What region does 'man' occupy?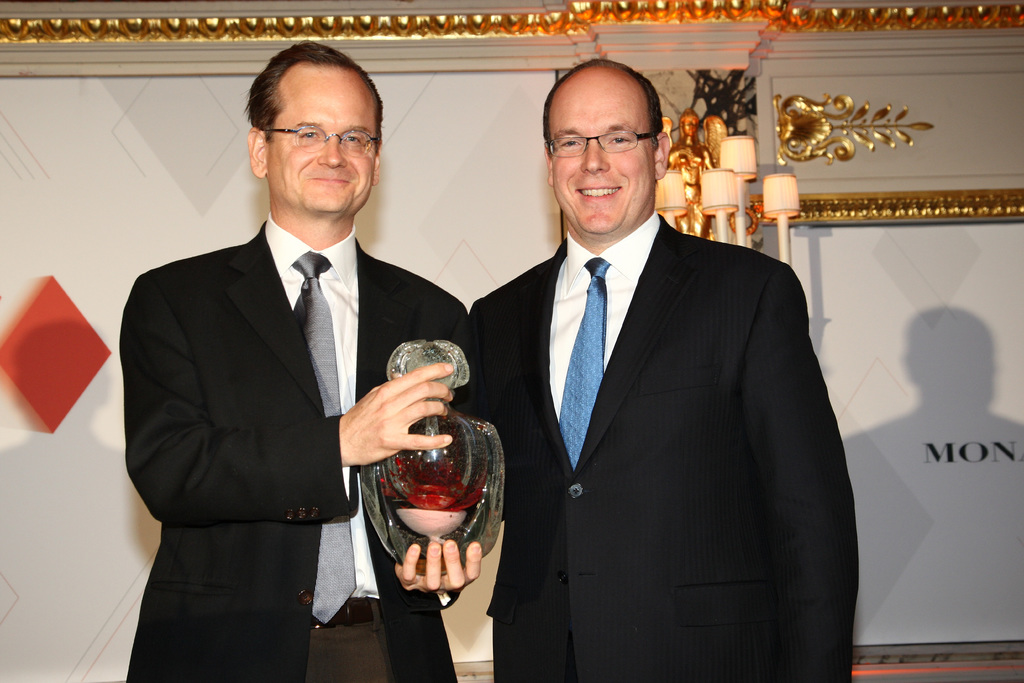
<region>443, 61, 856, 682</region>.
